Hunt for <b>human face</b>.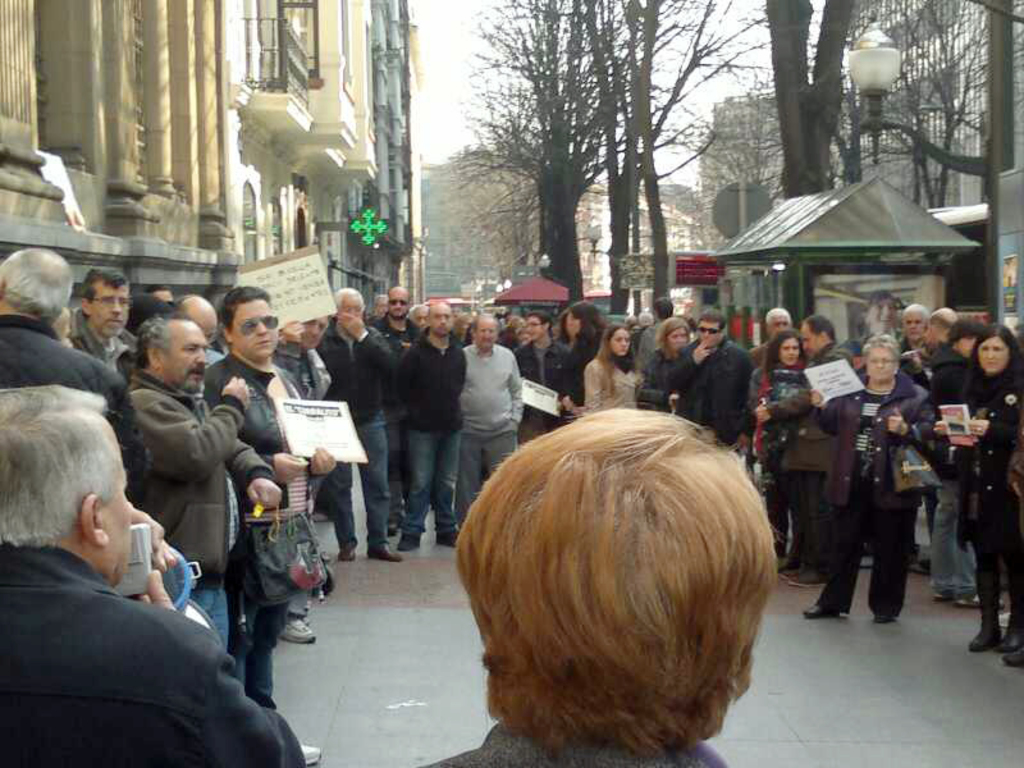
Hunted down at <region>803, 329, 812, 356</region>.
